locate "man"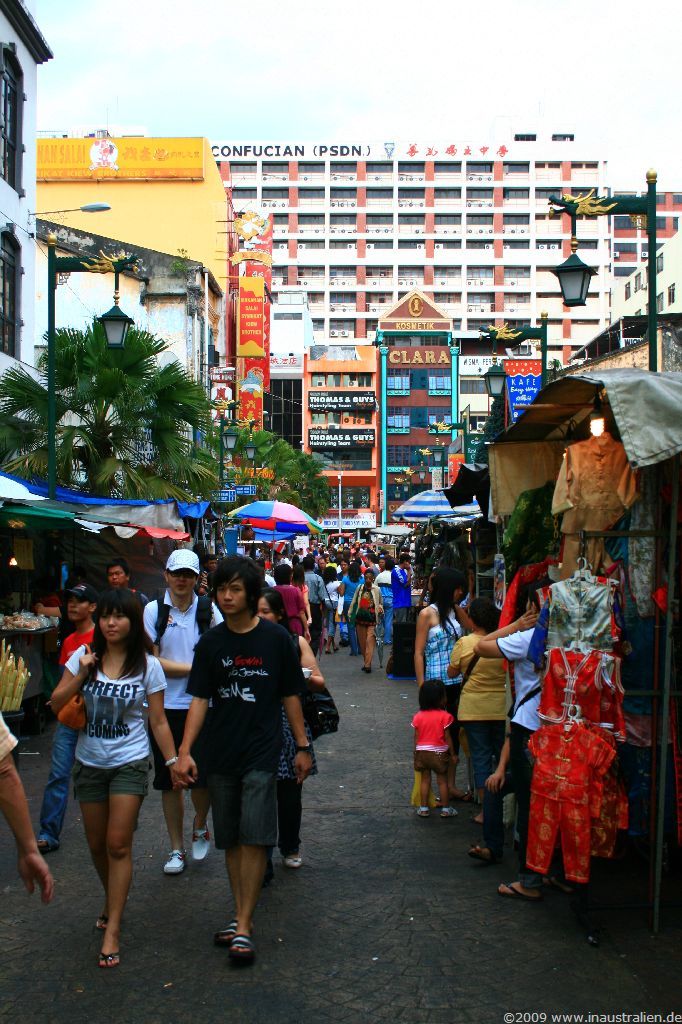
[144,552,221,882]
